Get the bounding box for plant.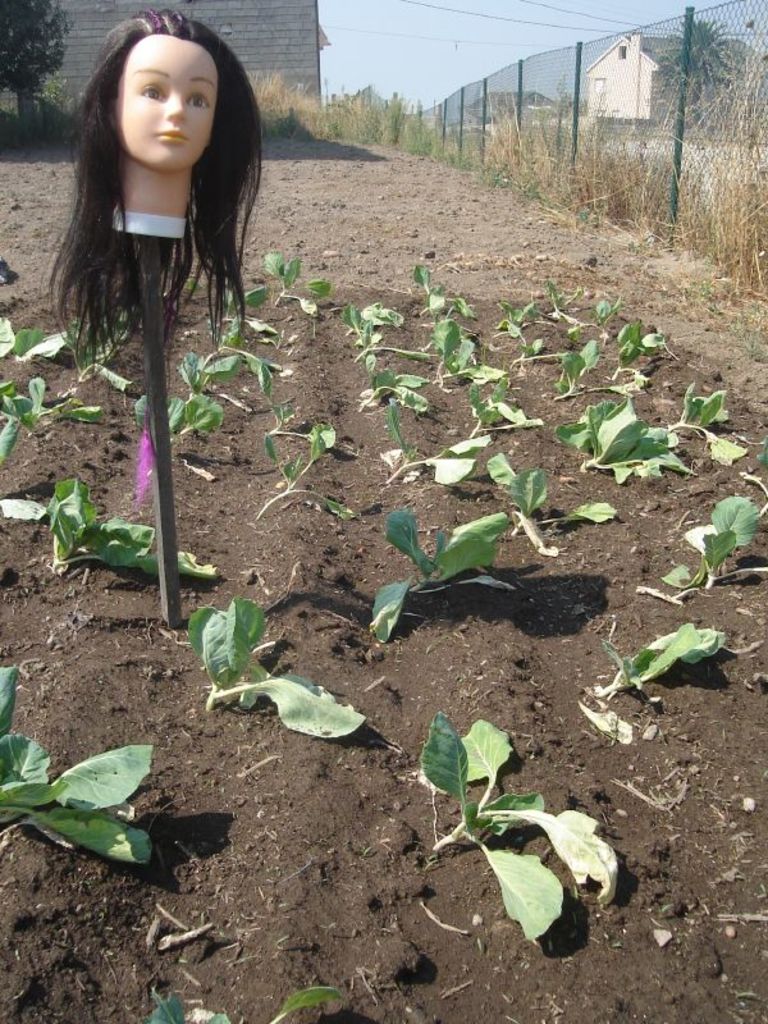
box(41, 471, 253, 579).
